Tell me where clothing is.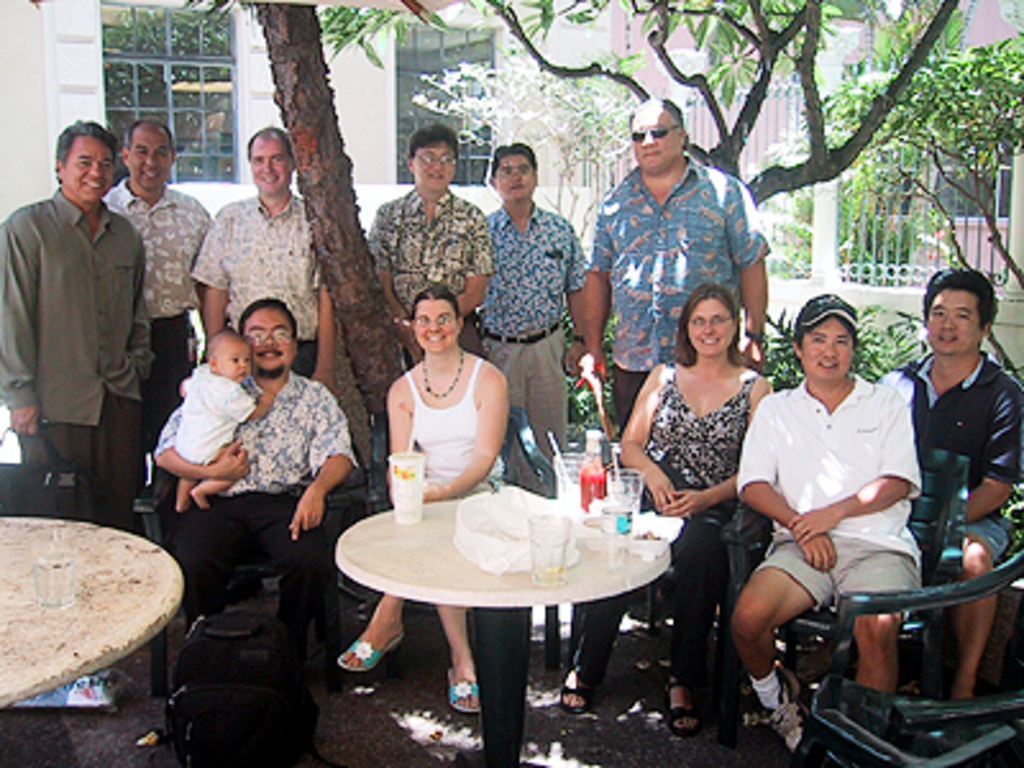
clothing is at region(189, 189, 330, 374).
